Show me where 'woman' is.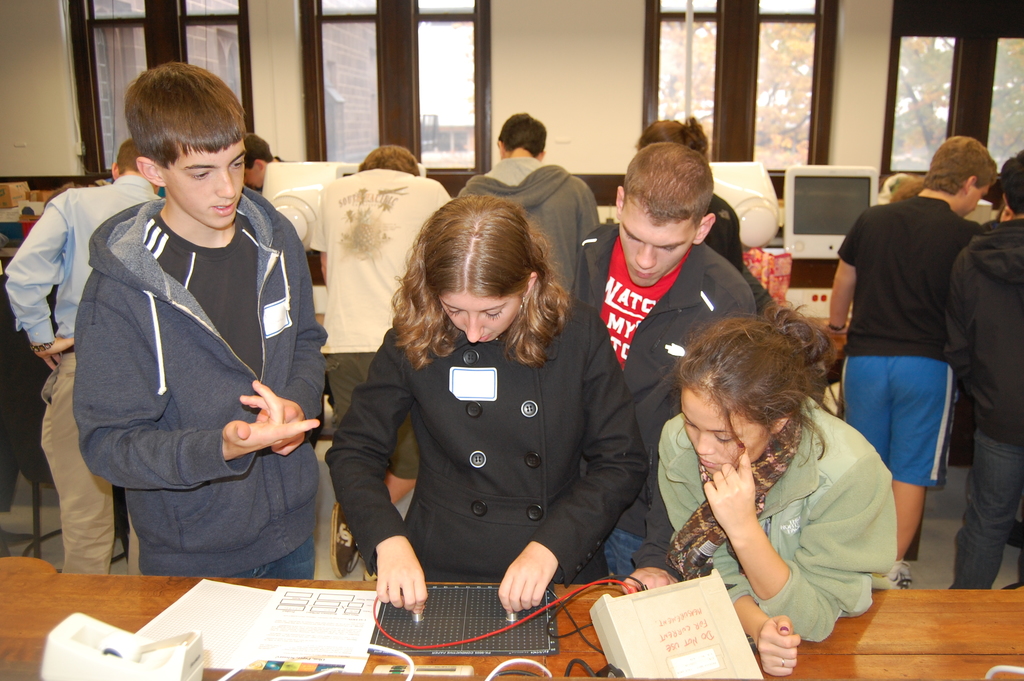
'woman' is at pyautogui.locateOnScreen(626, 114, 745, 273).
